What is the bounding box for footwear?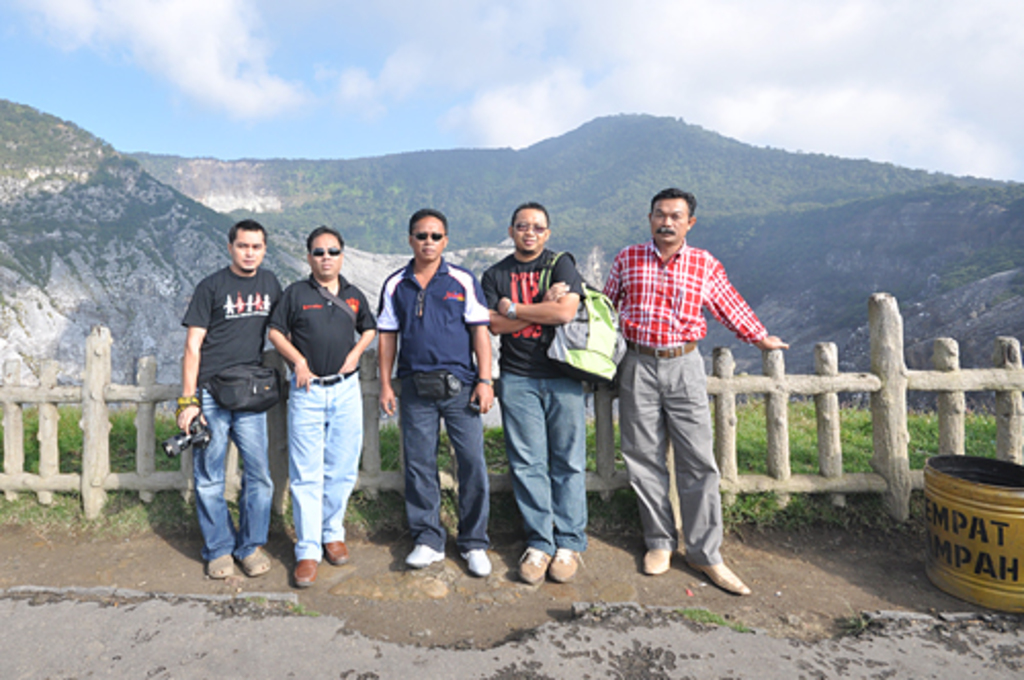
516 545 559 584.
